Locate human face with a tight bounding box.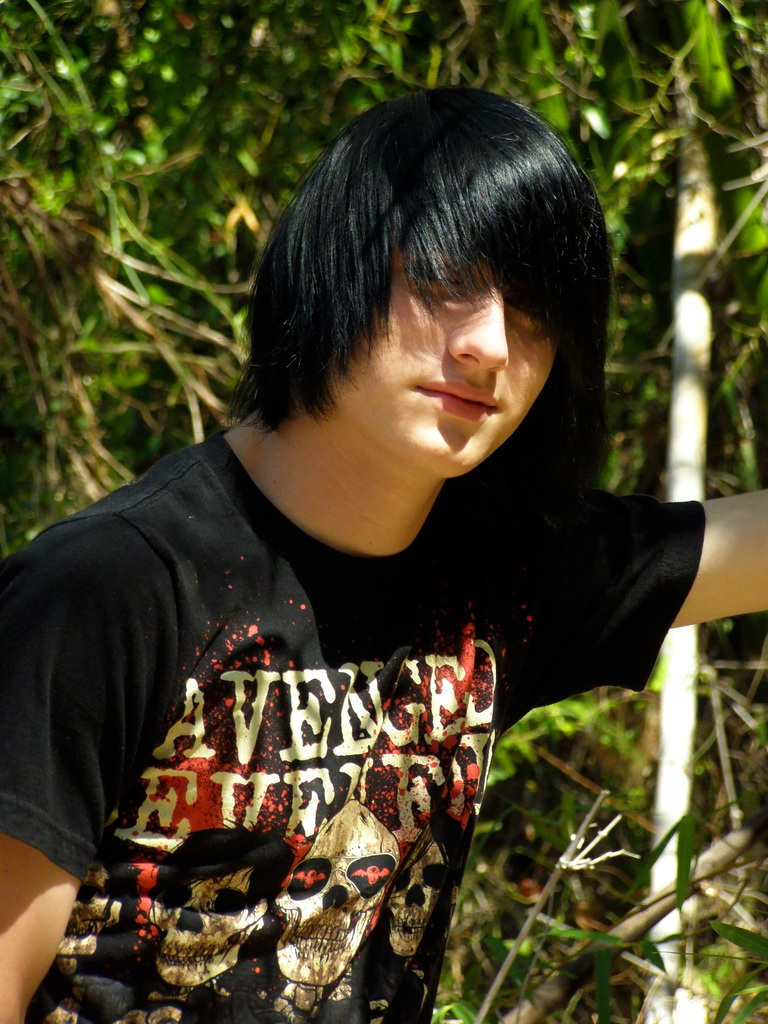
<region>330, 253, 558, 479</region>.
